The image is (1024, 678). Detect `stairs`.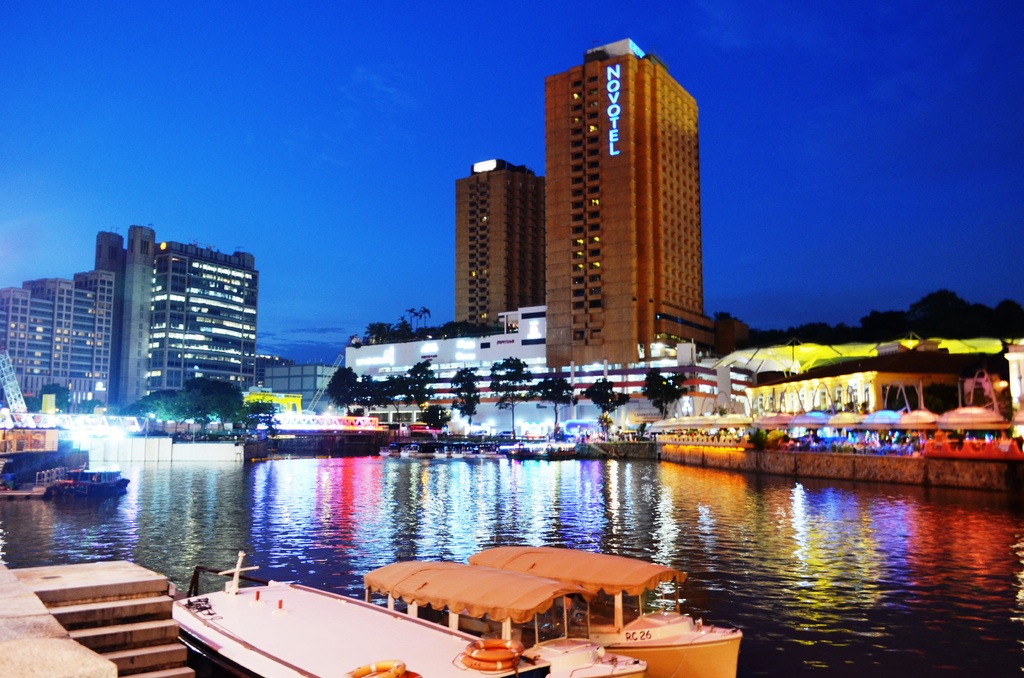
Detection: left=33, top=579, right=198, bottom=677.
